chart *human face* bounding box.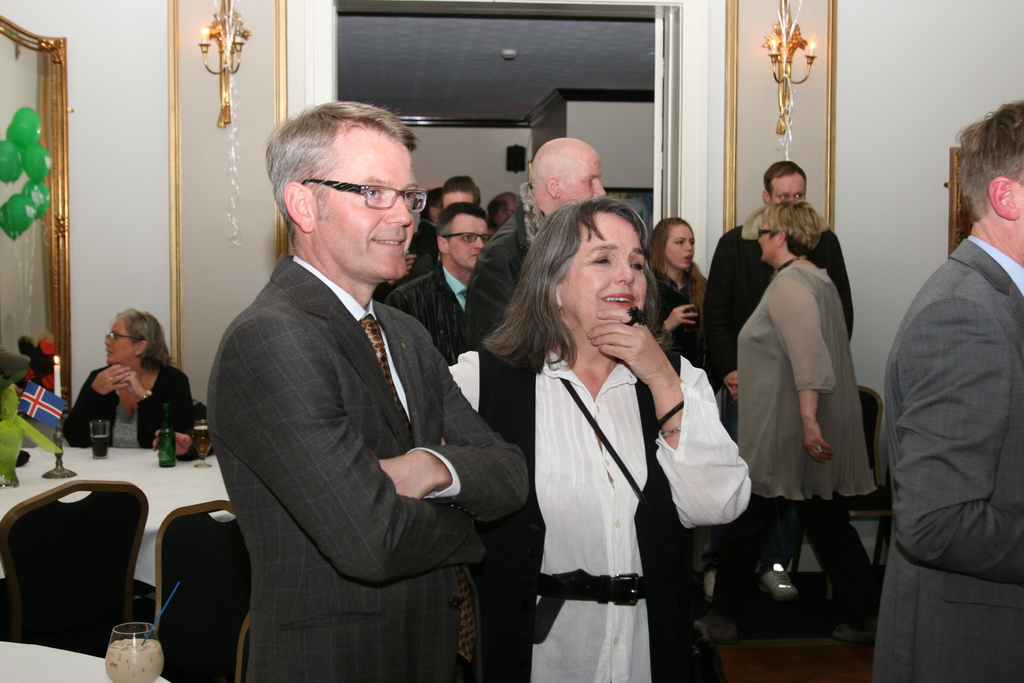
Charted: left=775, top=176, right=804, bottom=199.
